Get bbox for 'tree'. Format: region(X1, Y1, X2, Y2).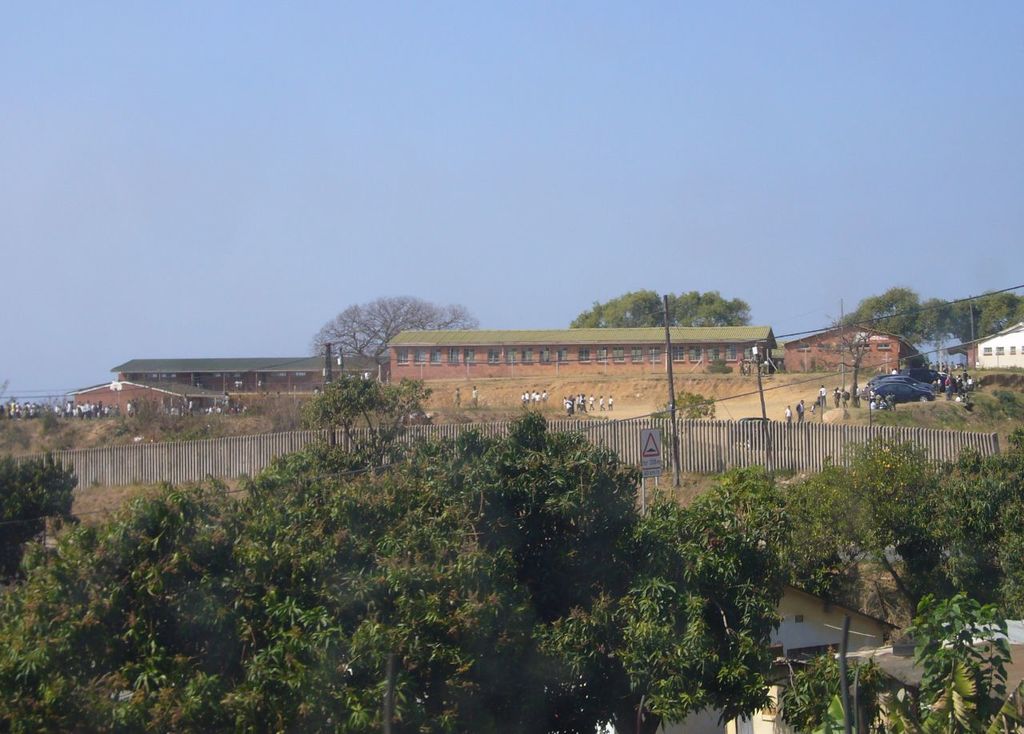
region(0, 365, 1022, 733).
